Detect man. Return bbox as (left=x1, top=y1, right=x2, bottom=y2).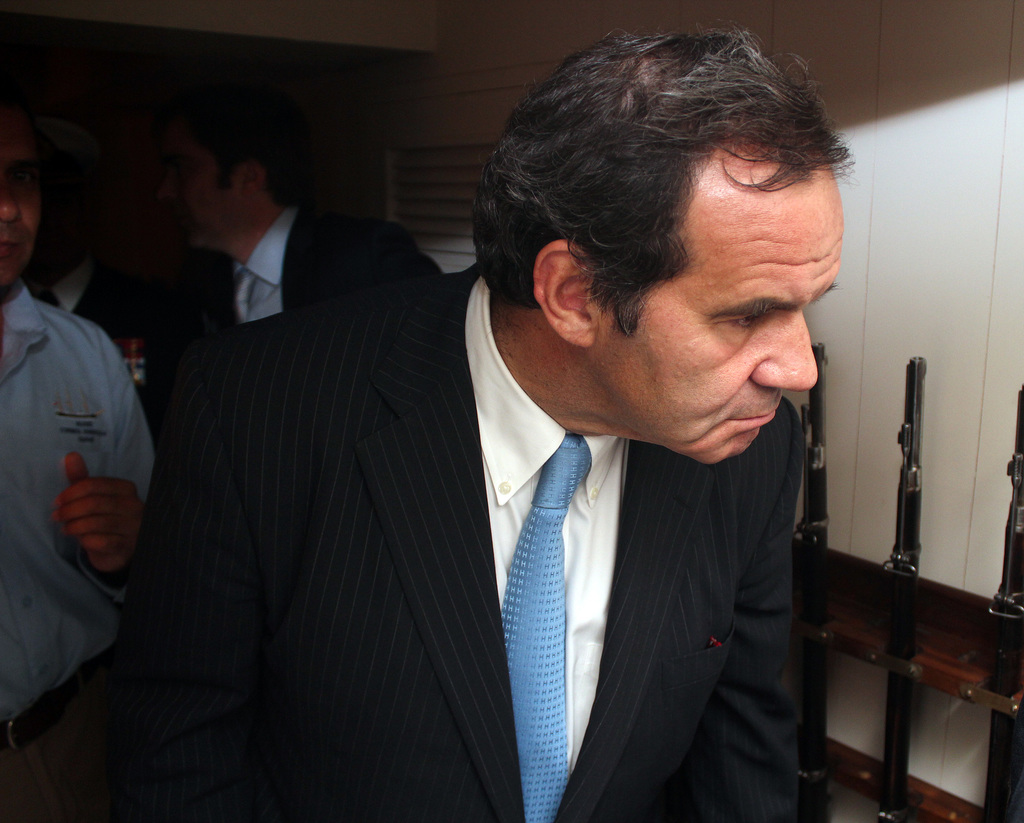
(left=164, top=56, right=439, bottom=350).
